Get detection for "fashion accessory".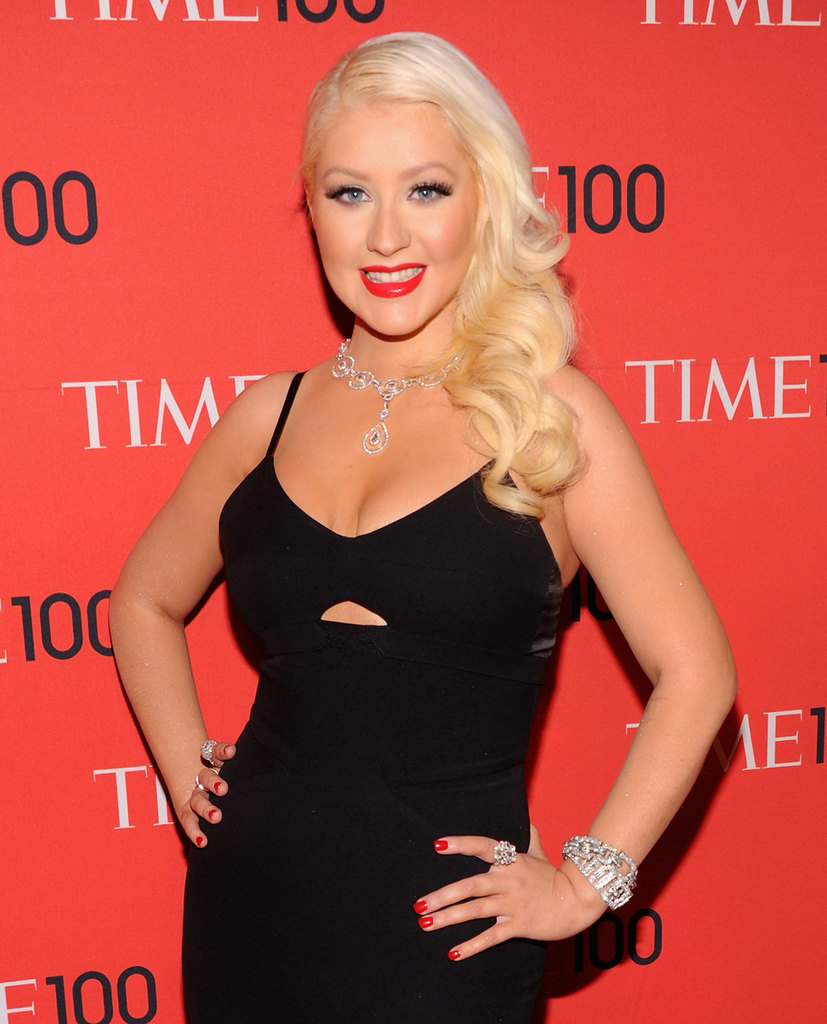
Detection: <region>197, 738, 223, 768</region>.
